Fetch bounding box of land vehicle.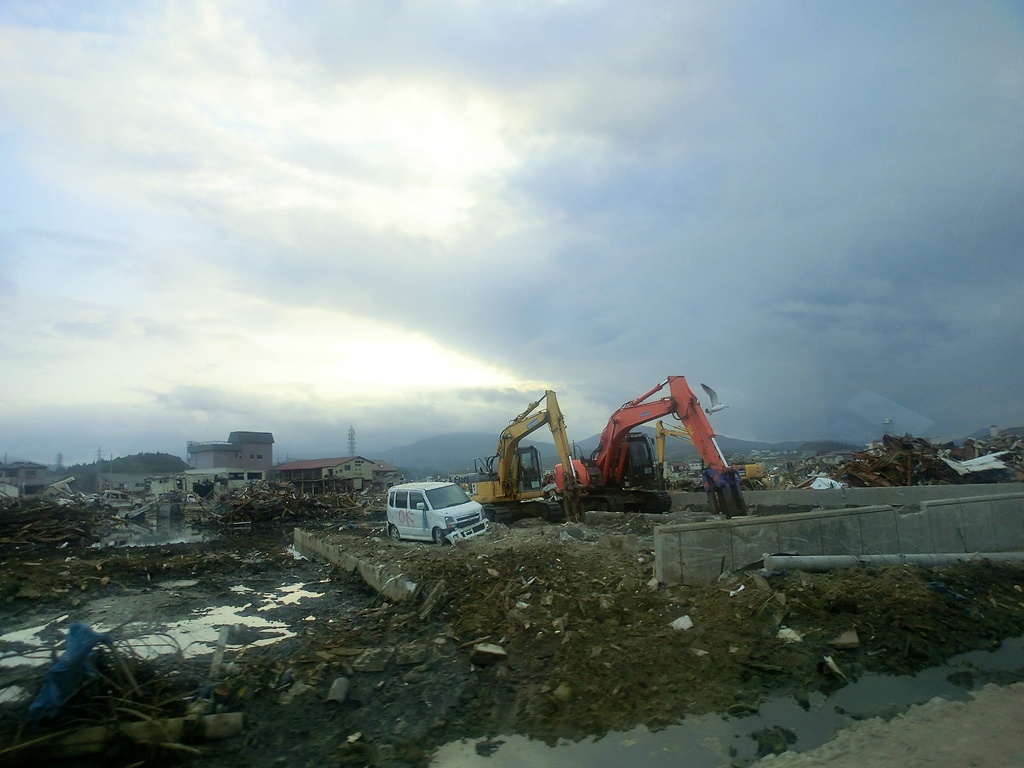
Bbox: x1=554 y1=373 x2=749 y2=520.
